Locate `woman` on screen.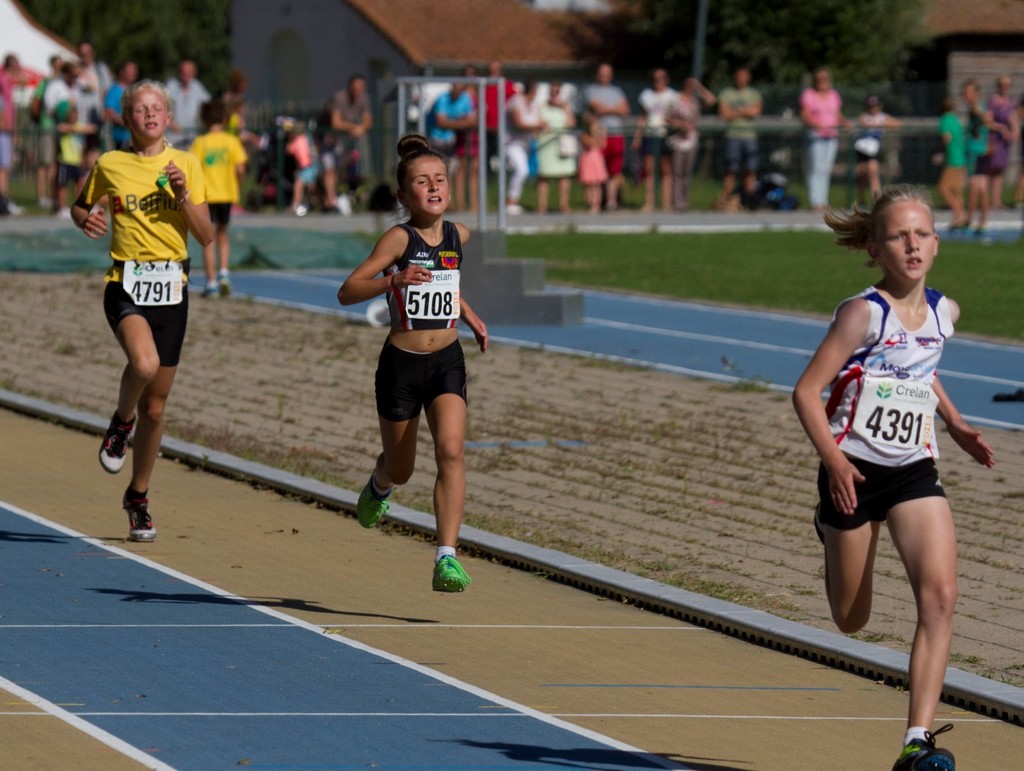
On screen at bbox(671, 75, 718, 209).
